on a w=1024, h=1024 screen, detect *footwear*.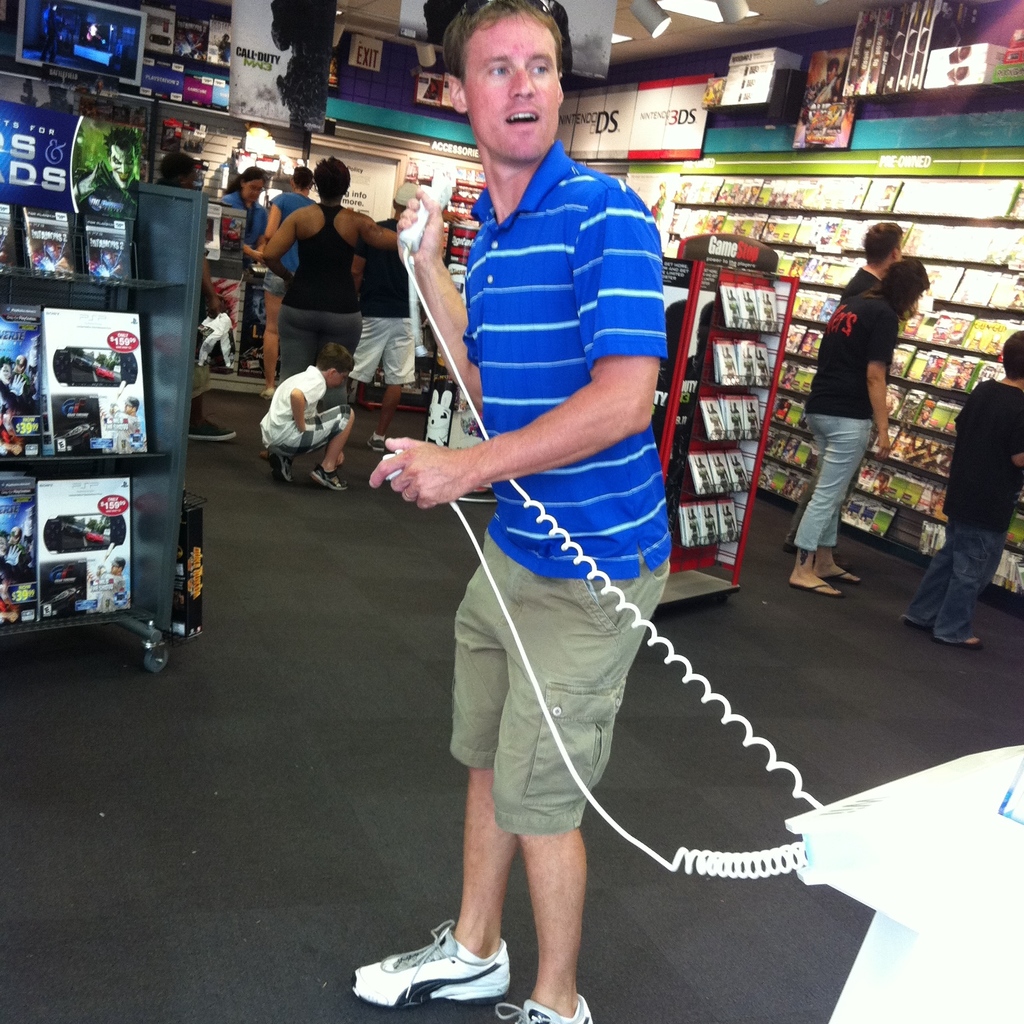
(817,573,861,586).
